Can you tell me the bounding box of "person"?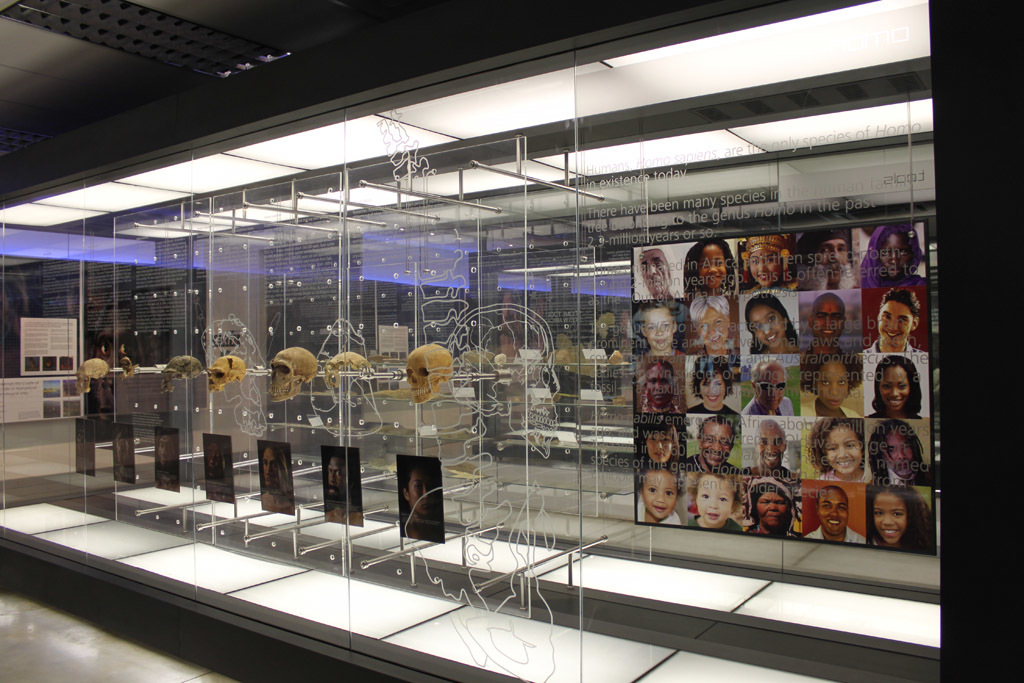
locate(810, 420, 863, 481).
